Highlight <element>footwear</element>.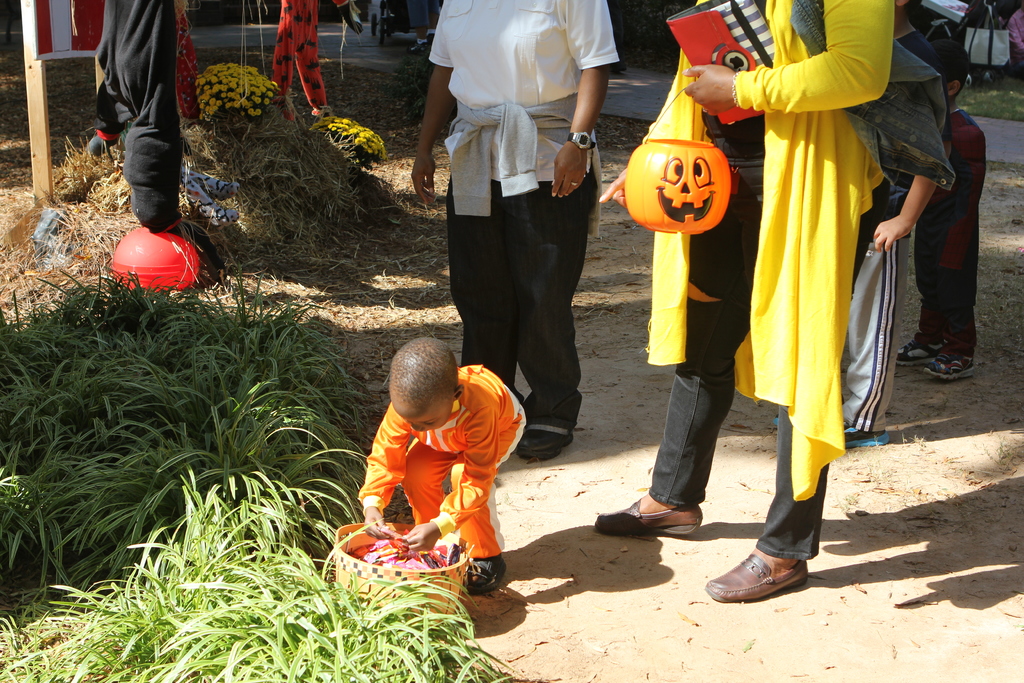
Highlighted region: detection(593, 486, 707, 537).
